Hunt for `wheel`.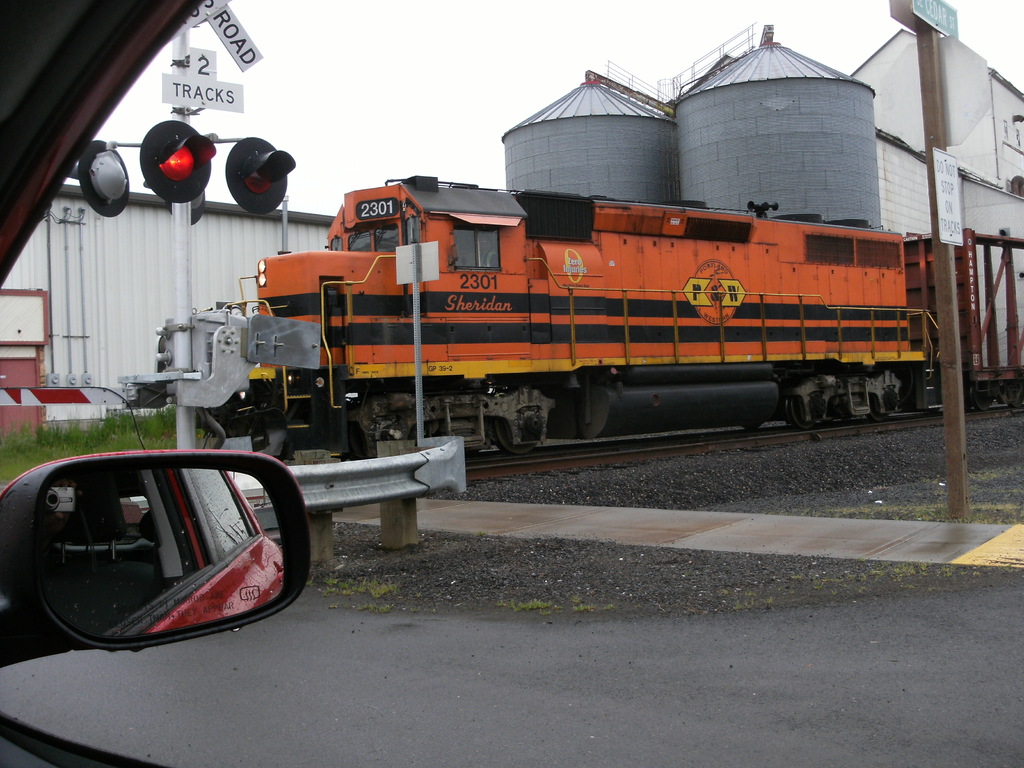
Hunted down at 740:422:764:431.
